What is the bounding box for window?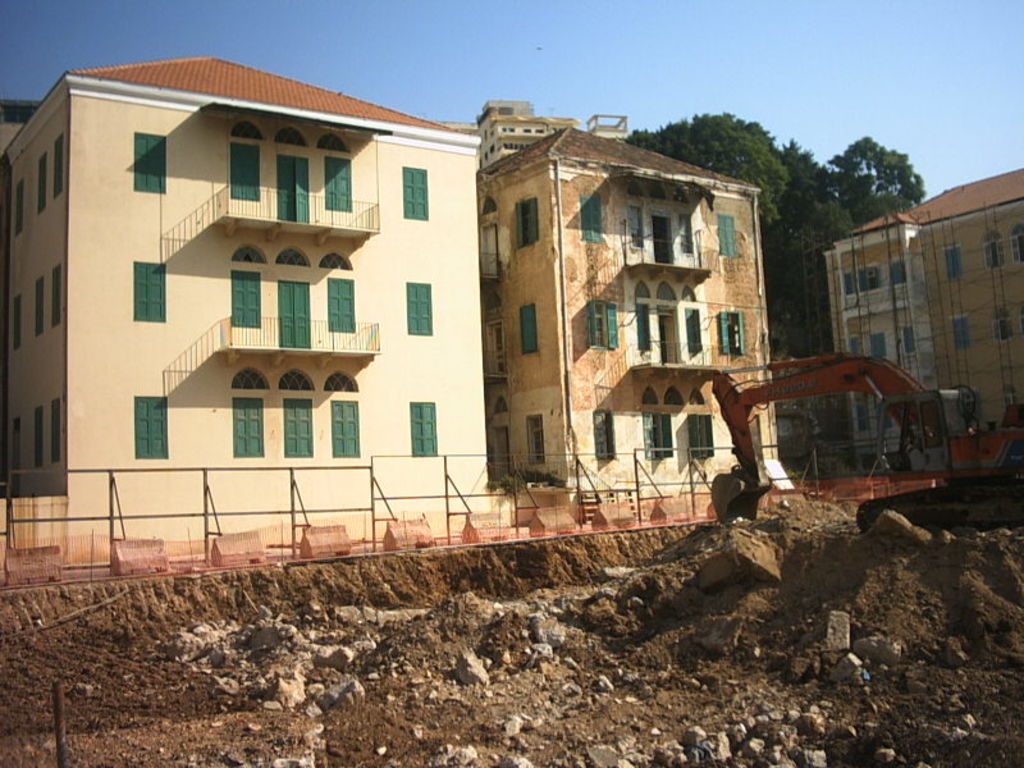
{"x1": 572, "y1": 195, "x2": 602, "y2": 243}.
